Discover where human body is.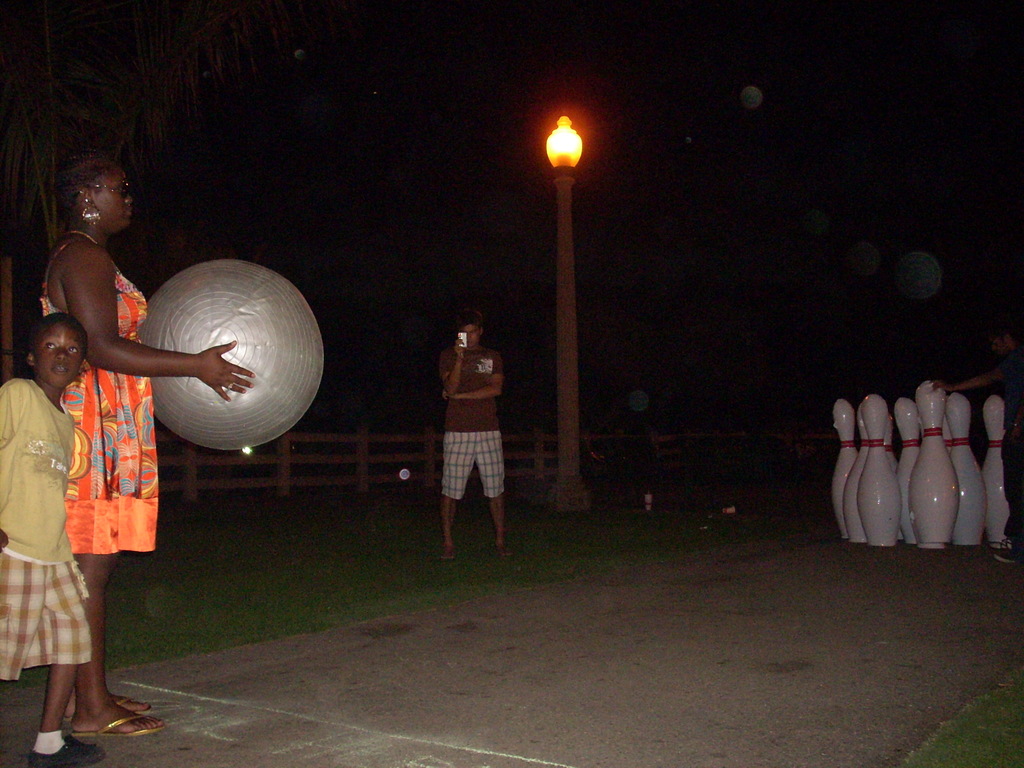
Discovered at 438, 316, 516, 564.
